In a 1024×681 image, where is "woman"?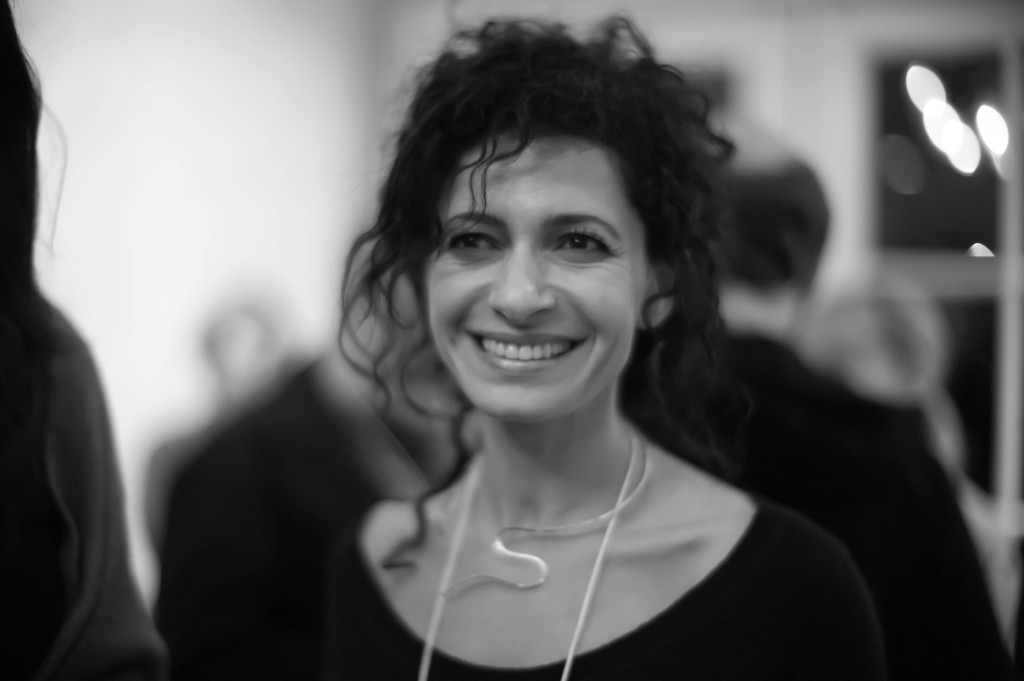
box(221, 15, 901, 680).
